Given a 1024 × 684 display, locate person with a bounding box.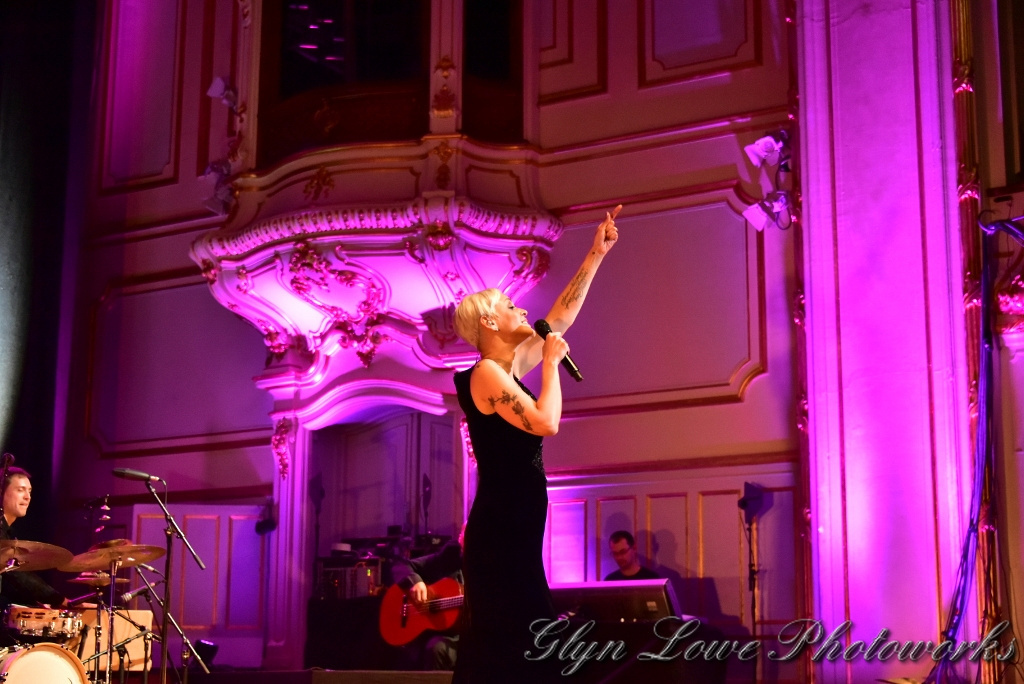
Located: <bbox>433, 211, 580, 673</bbox>.
